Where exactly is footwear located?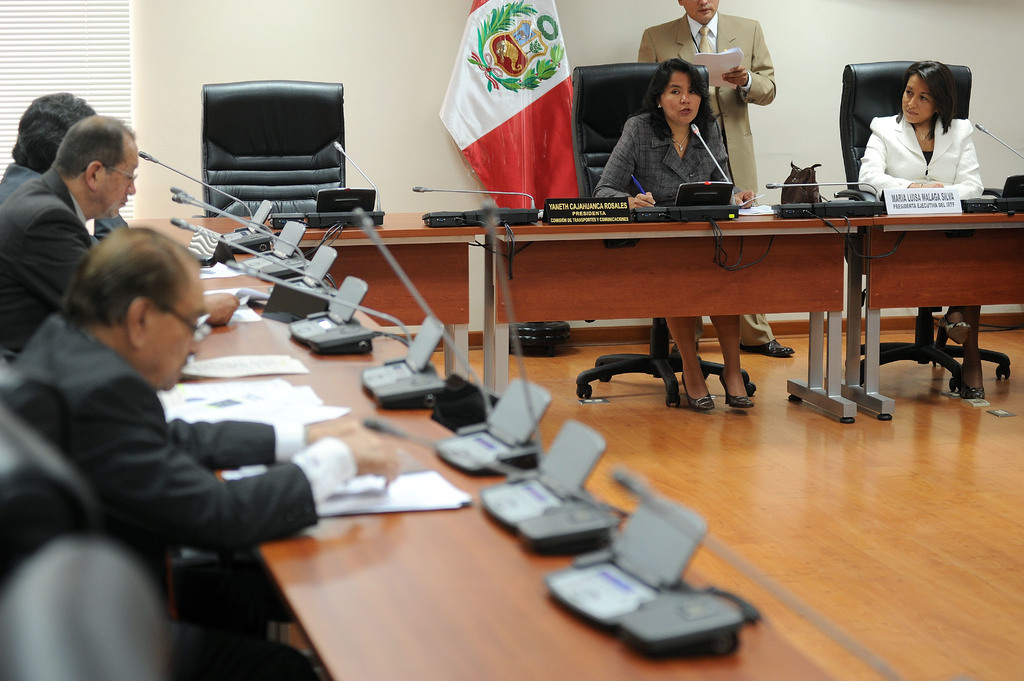
Its bounding box is <region>662, 331, 688, 362</region>.
